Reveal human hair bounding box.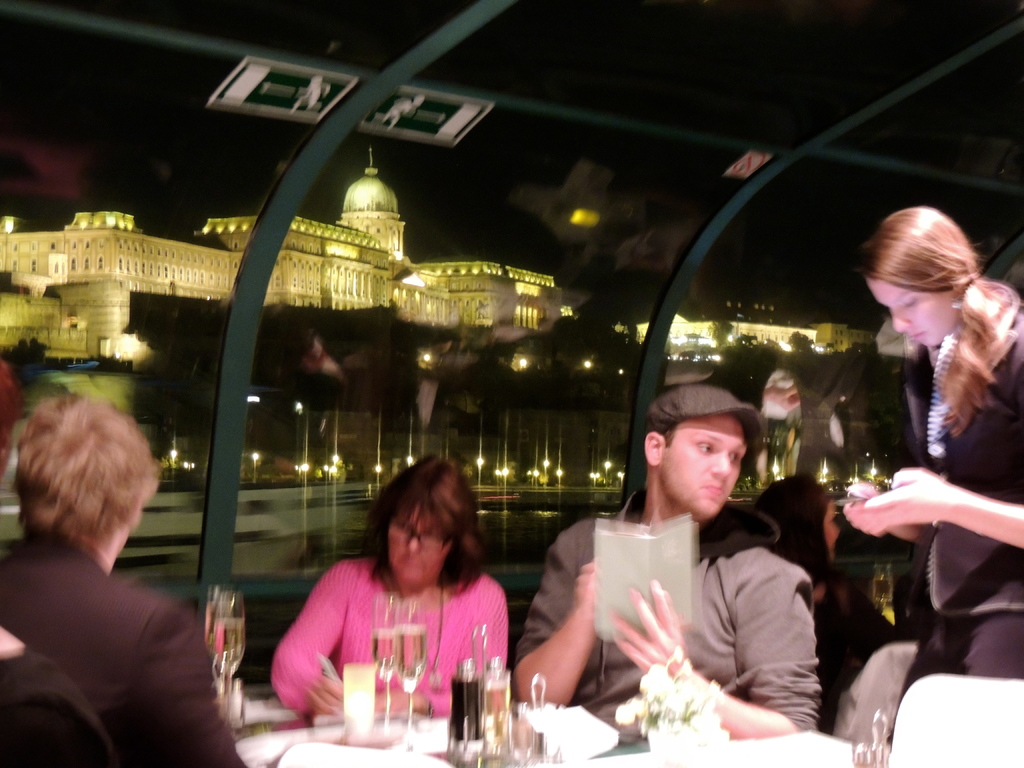
Revealed: BBox(14, 399, 153, 552).
